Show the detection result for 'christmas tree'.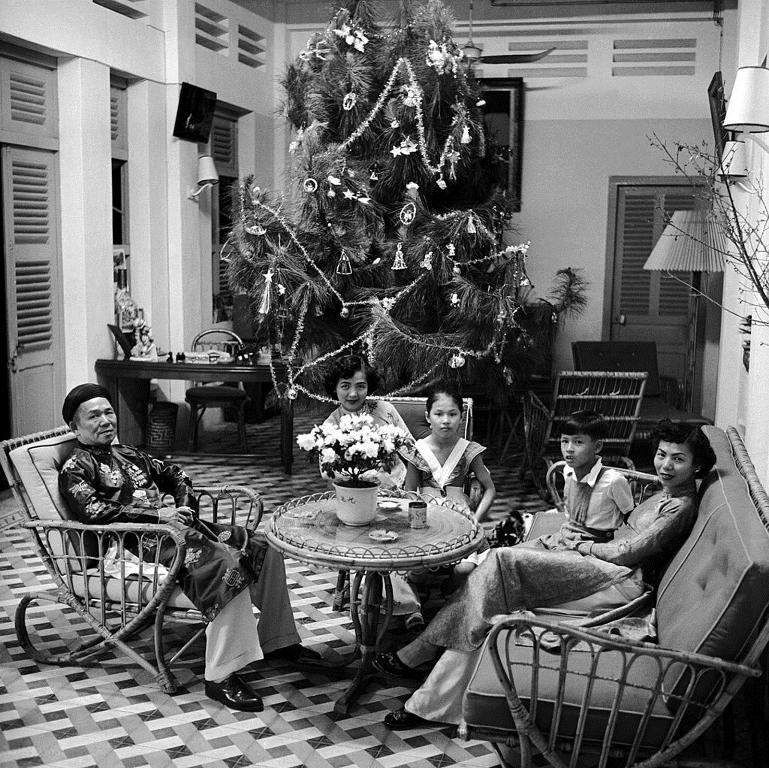
rect(232, 0, 542, 413).
